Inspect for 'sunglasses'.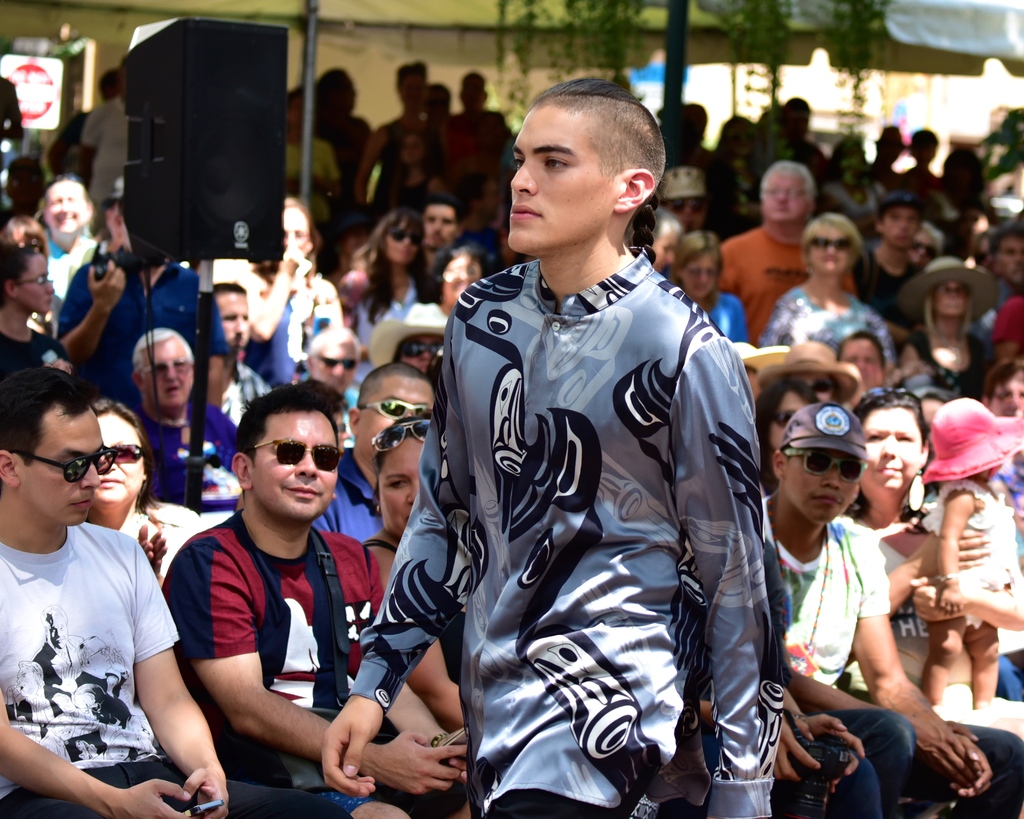
Inspection: bbox(668, 197, 708, 215).
